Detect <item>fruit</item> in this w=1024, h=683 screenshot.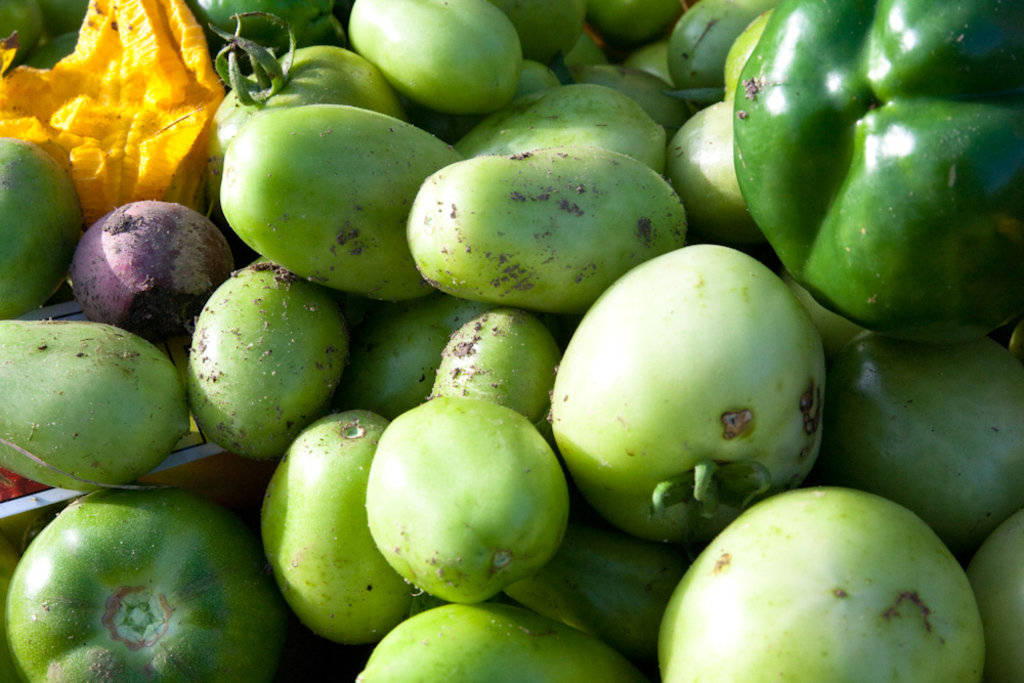
Detection: (358, 394, 569, 609).
